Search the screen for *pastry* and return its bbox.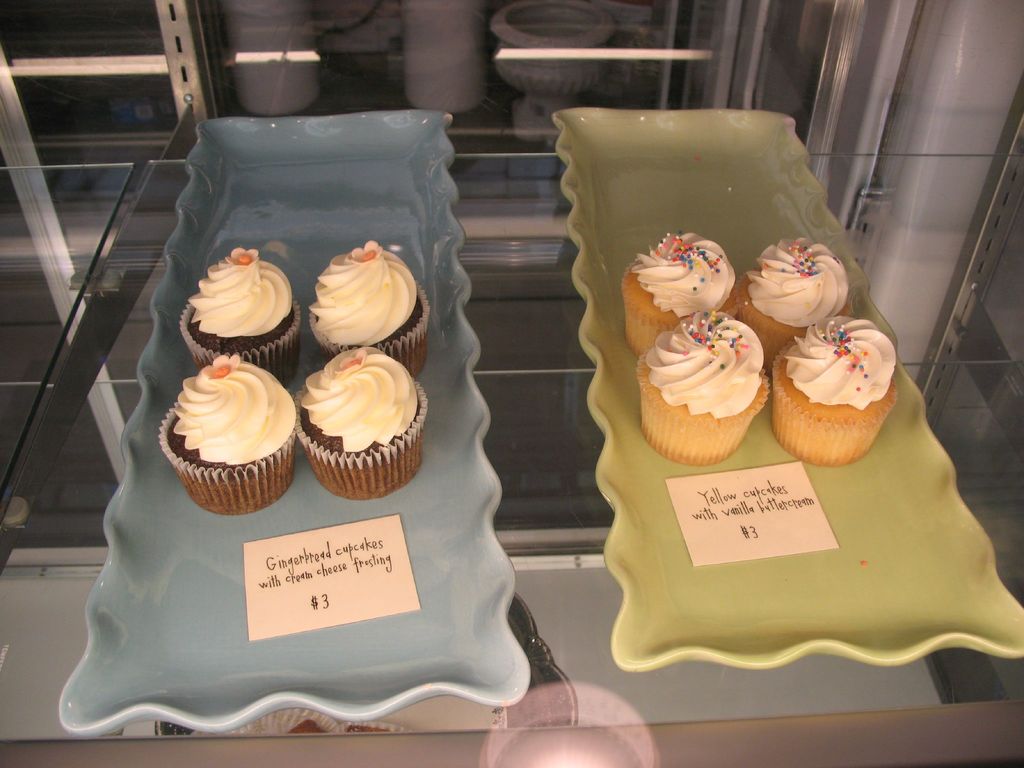
Found: bbox=[769, 318, 900, 467].
